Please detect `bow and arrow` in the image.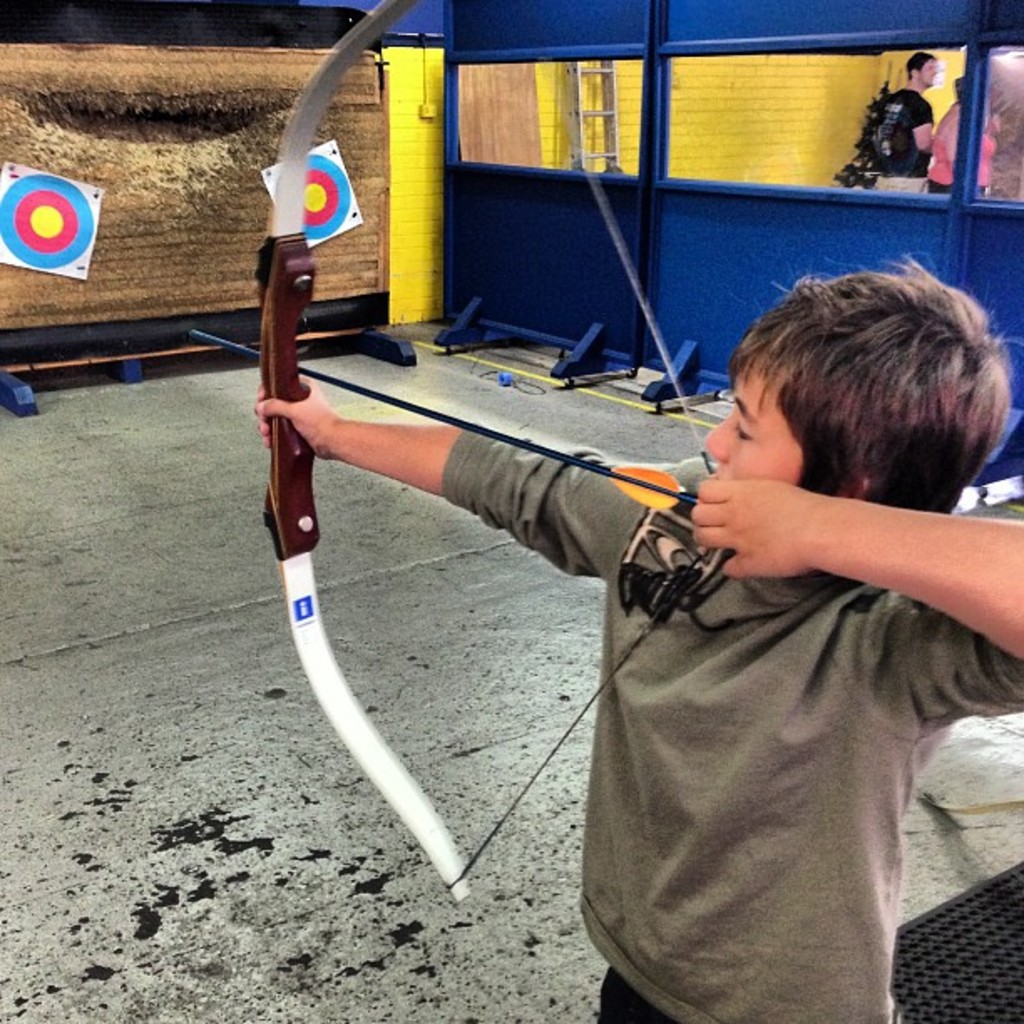
<bbox>187, 0, 736, 910</bbox>.
